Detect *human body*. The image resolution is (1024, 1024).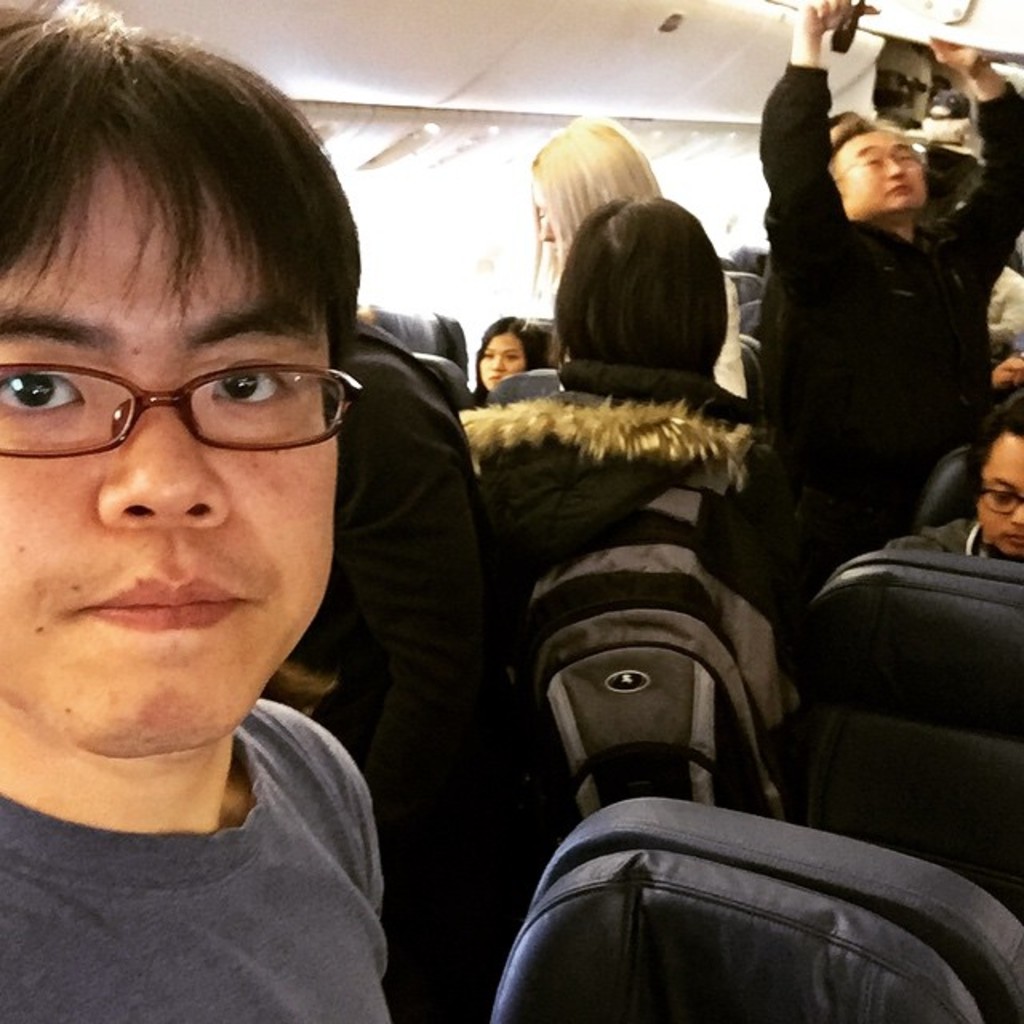
0,166,438,1008.
